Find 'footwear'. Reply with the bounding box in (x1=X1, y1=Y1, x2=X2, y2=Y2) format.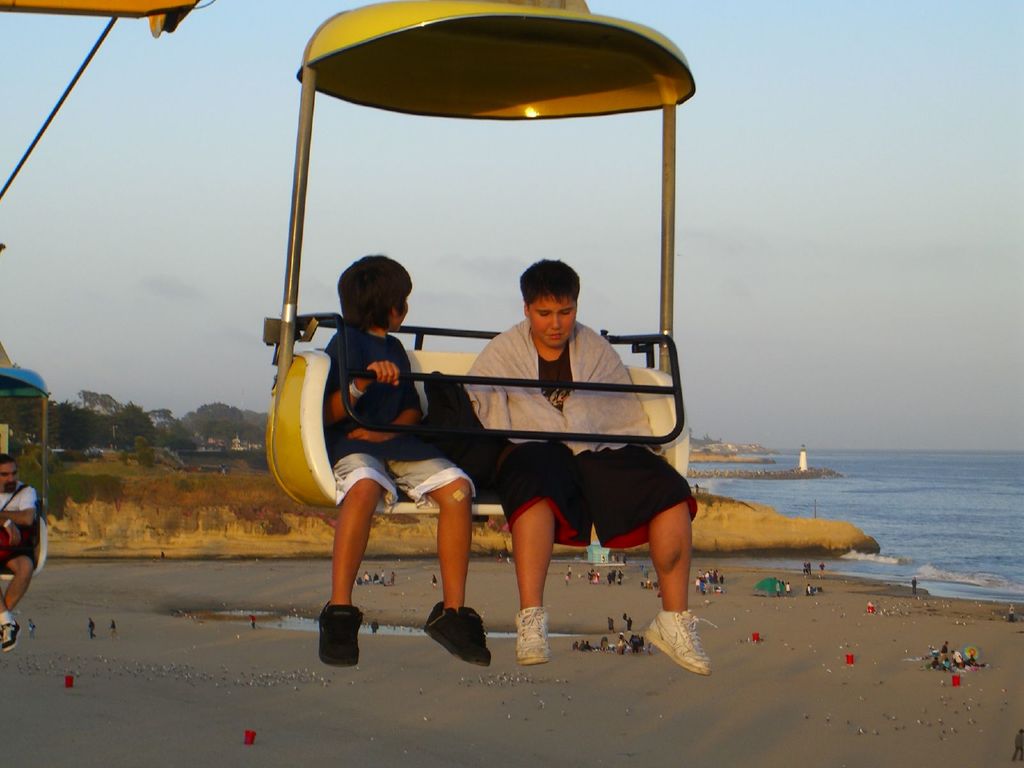
(x1=0, y1=617, x2=19, y2=654).
